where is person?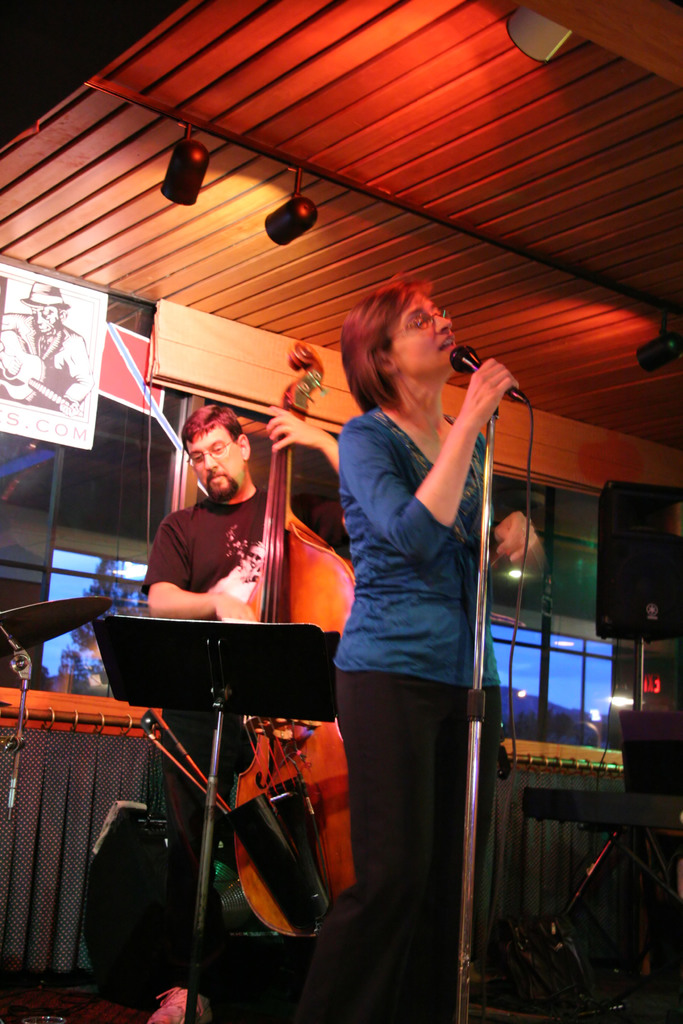
pyautogui.locateOnScreen(136, 399, 341, 1023).
